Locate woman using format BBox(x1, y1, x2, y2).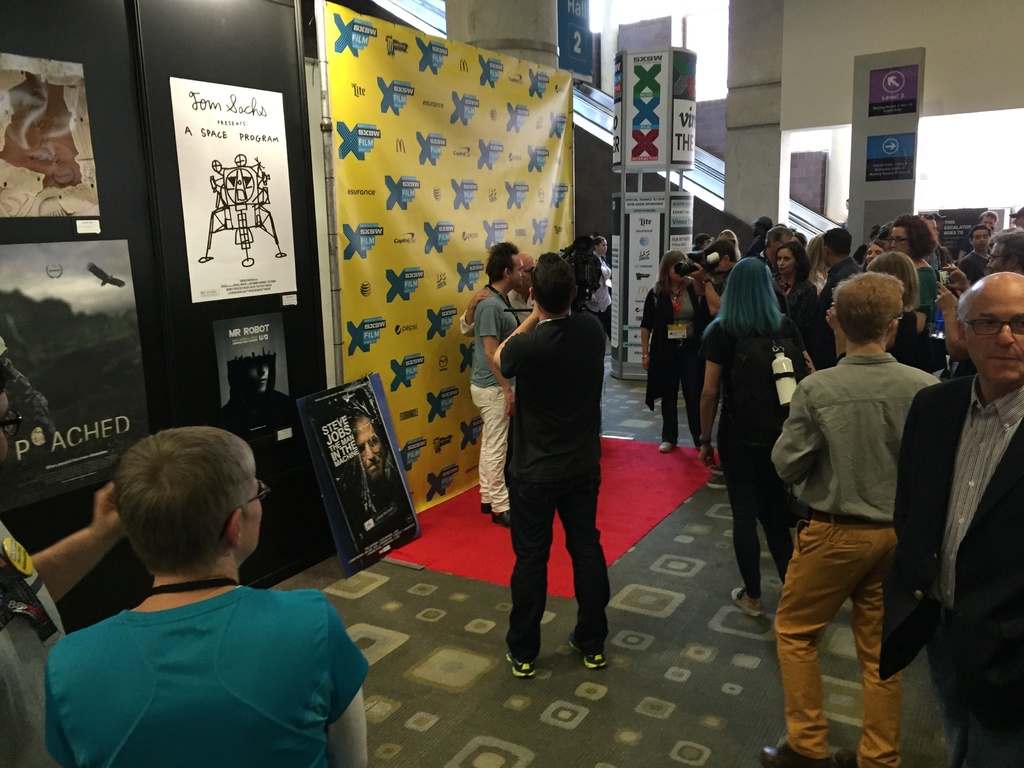
BBox(883, 213, 941, 374).
